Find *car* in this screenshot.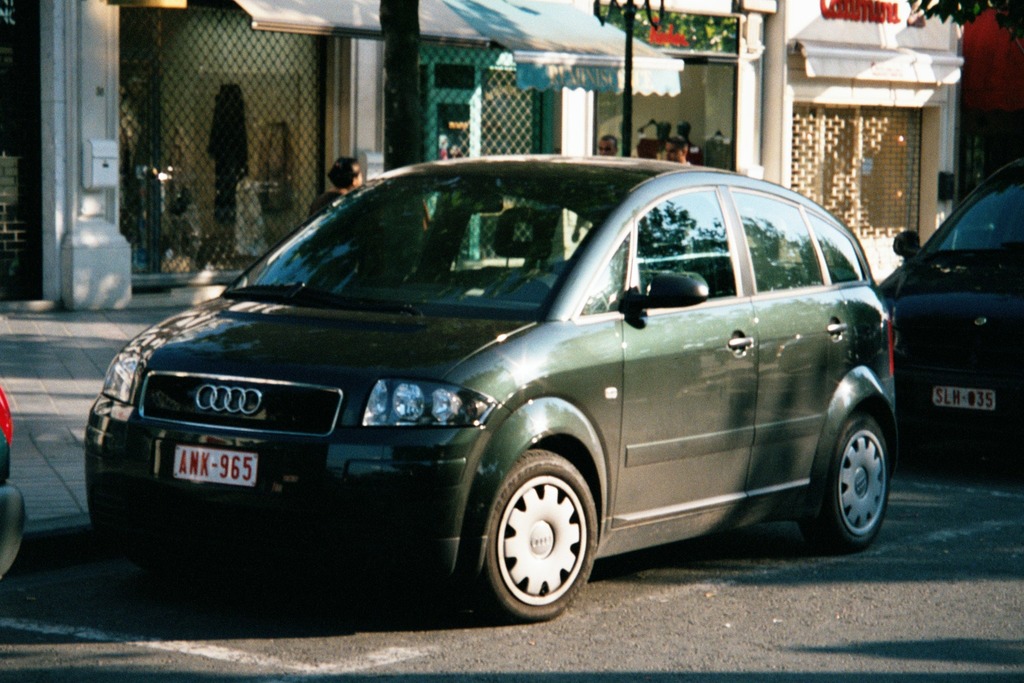
The bounding box for *car* is 81, 152, 896, 629.
